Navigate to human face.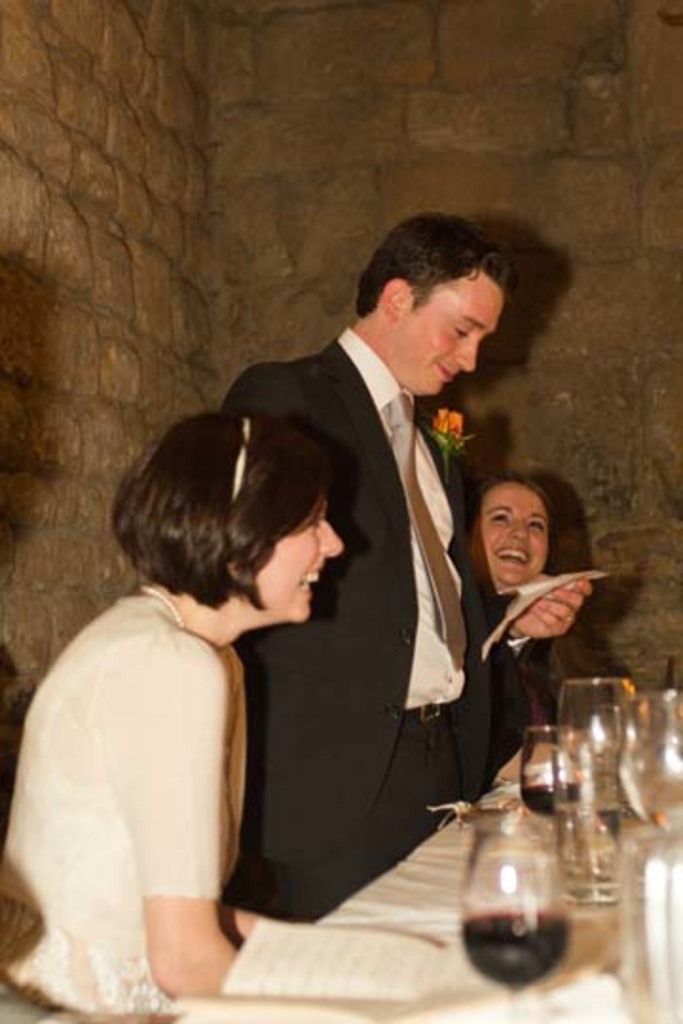
Navigation target: pyautogui.locateOnScreen(461, 480, 554, 590).
